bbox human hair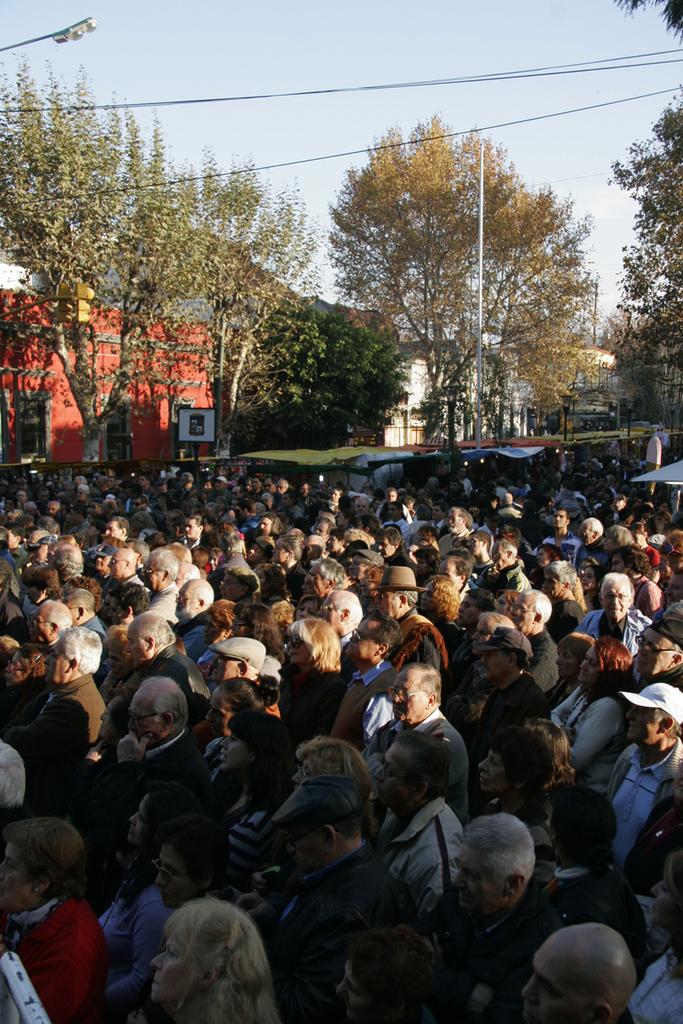
<box>228,710,299,817</box>
